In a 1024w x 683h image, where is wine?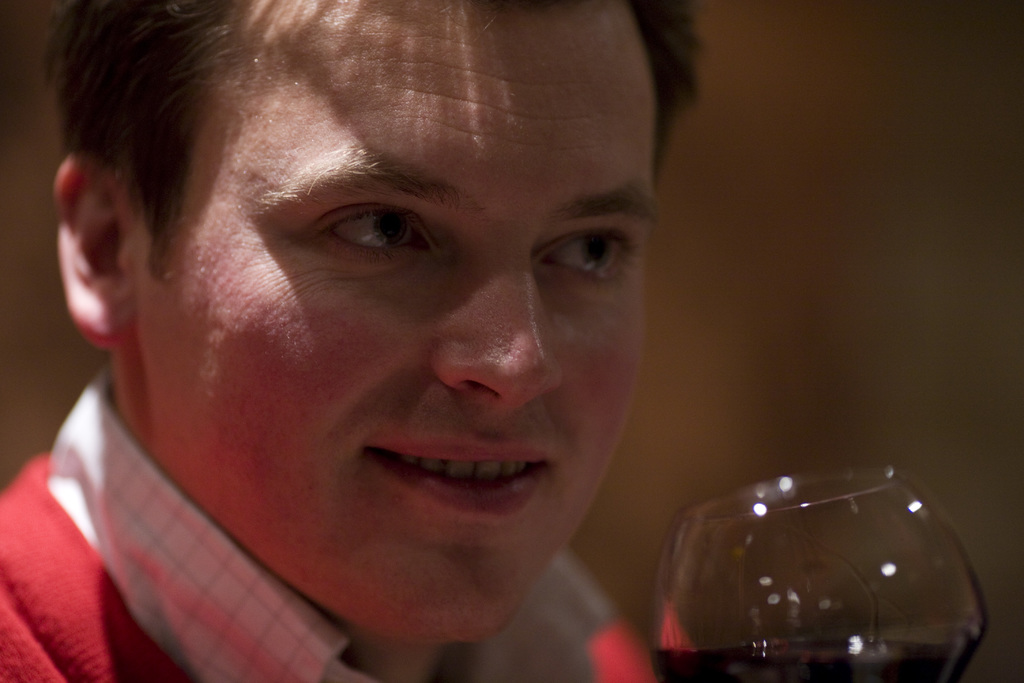
(644,467,977,682).
